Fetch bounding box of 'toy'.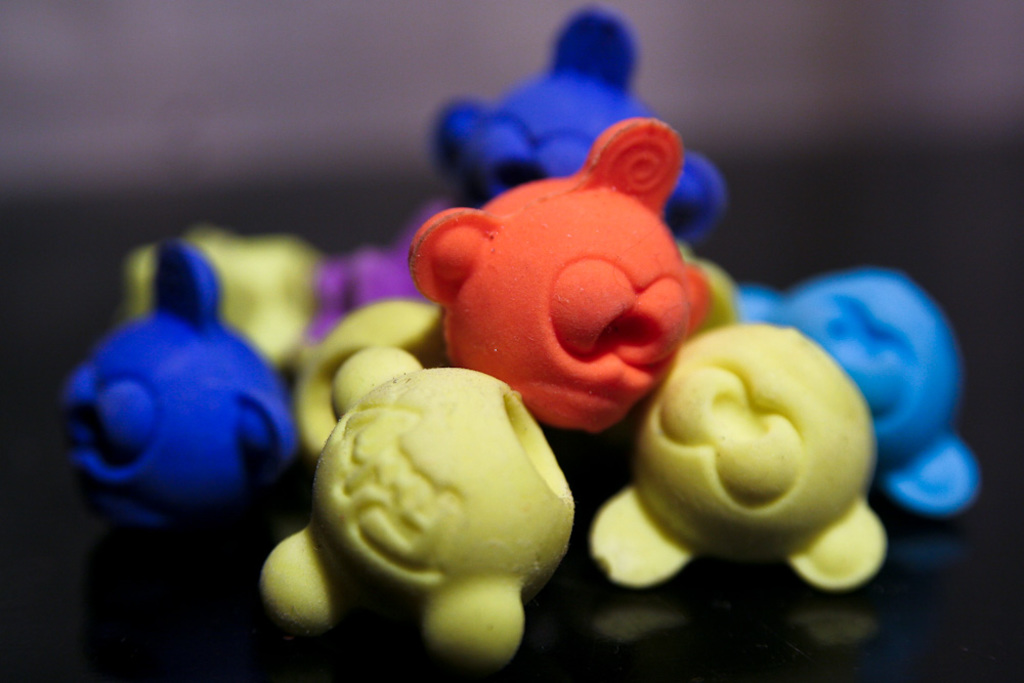
Bbox: 591,321,893,597.
